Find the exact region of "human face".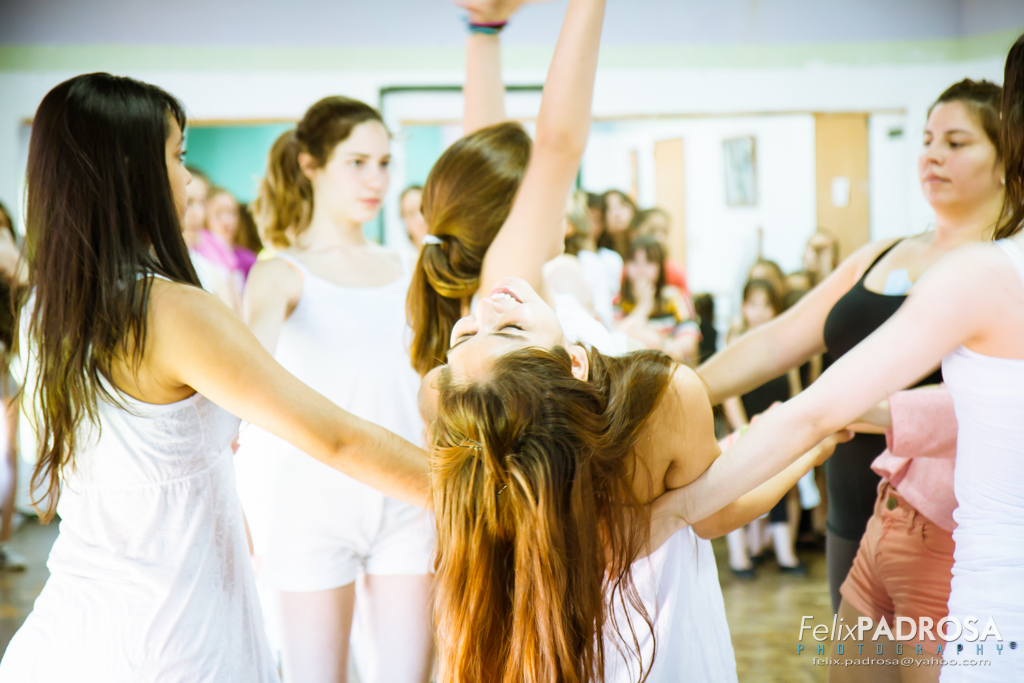
Exact region: {"left": 159, "top": 114, "right": 188, "bottom": 233}.
